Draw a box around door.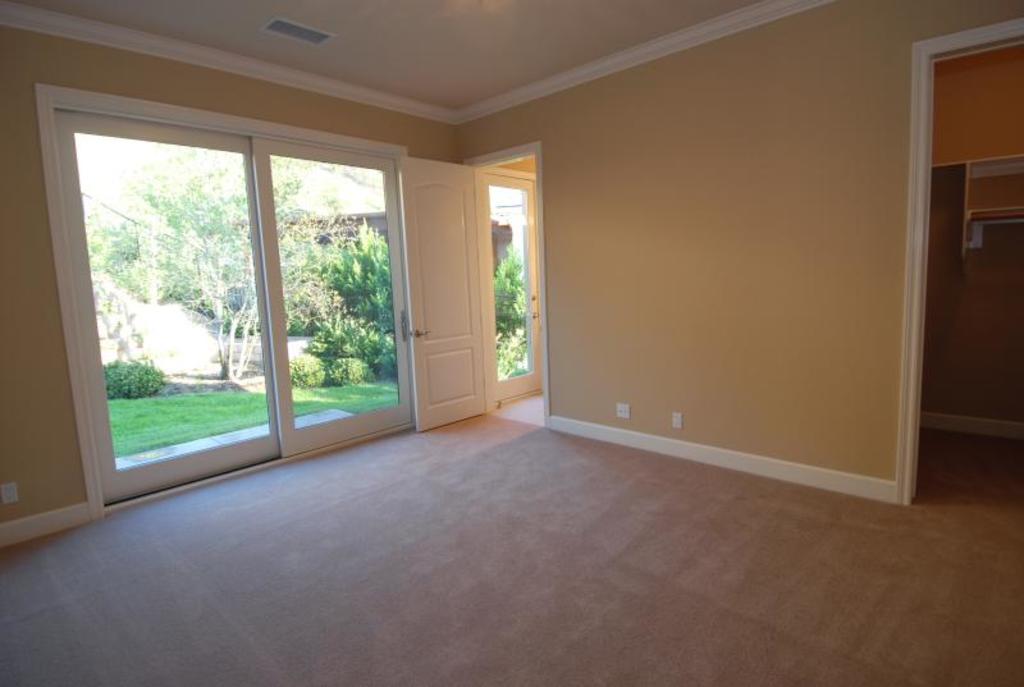
rect(399, 157, 485, 432).
